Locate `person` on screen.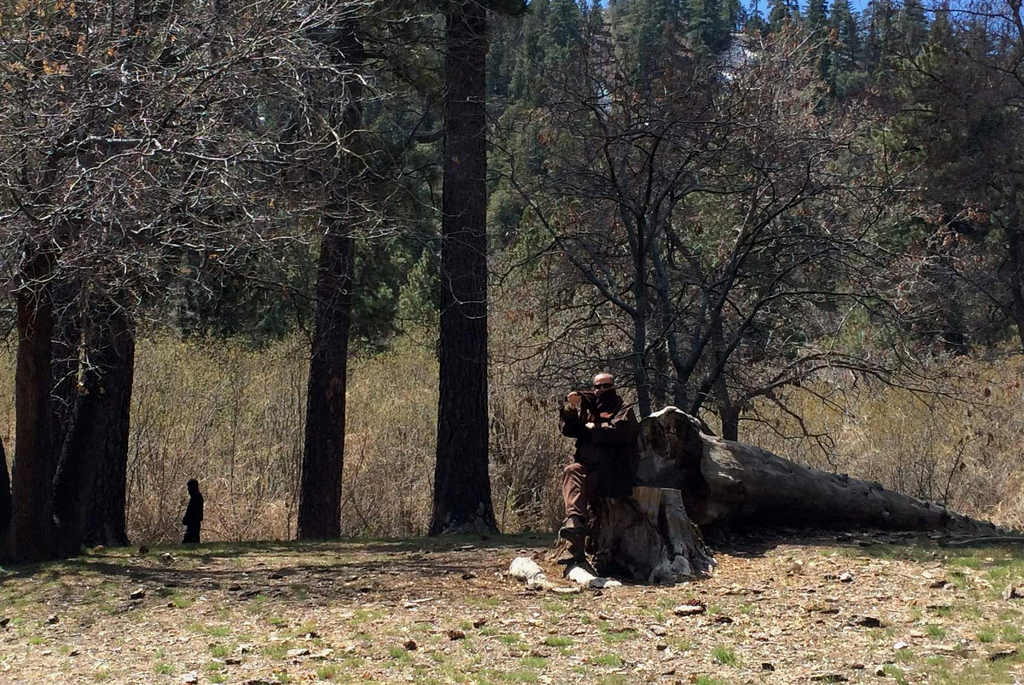
On screen at select_region(185, 478, 205, 541).
